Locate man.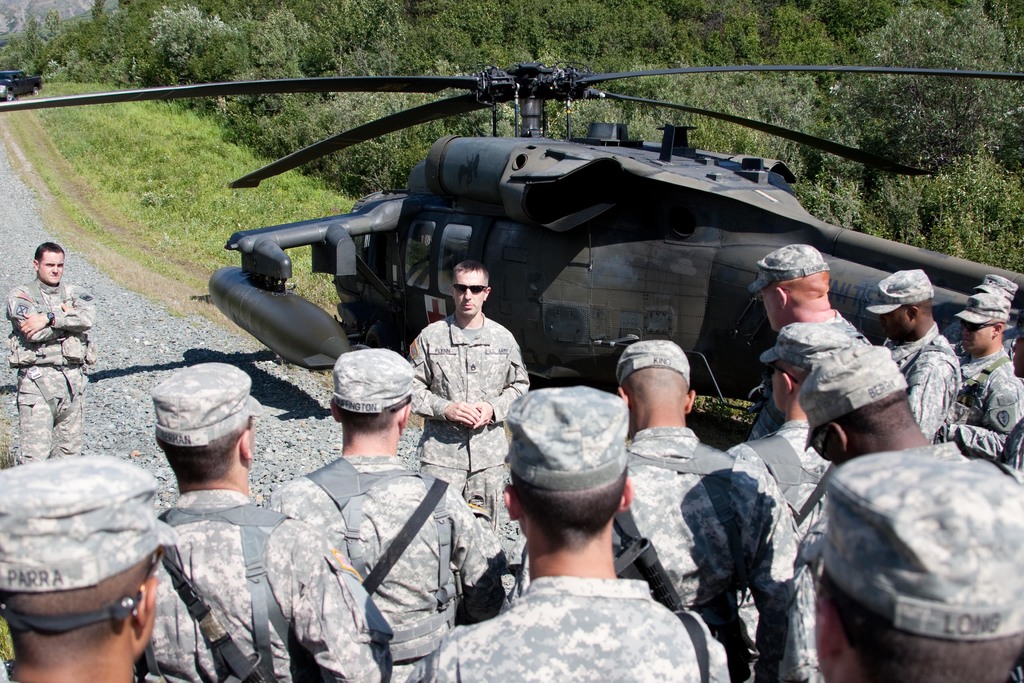
Bounding box: {"x1": 252, "y1": 349, "x2": 508, "y2": 682}.
